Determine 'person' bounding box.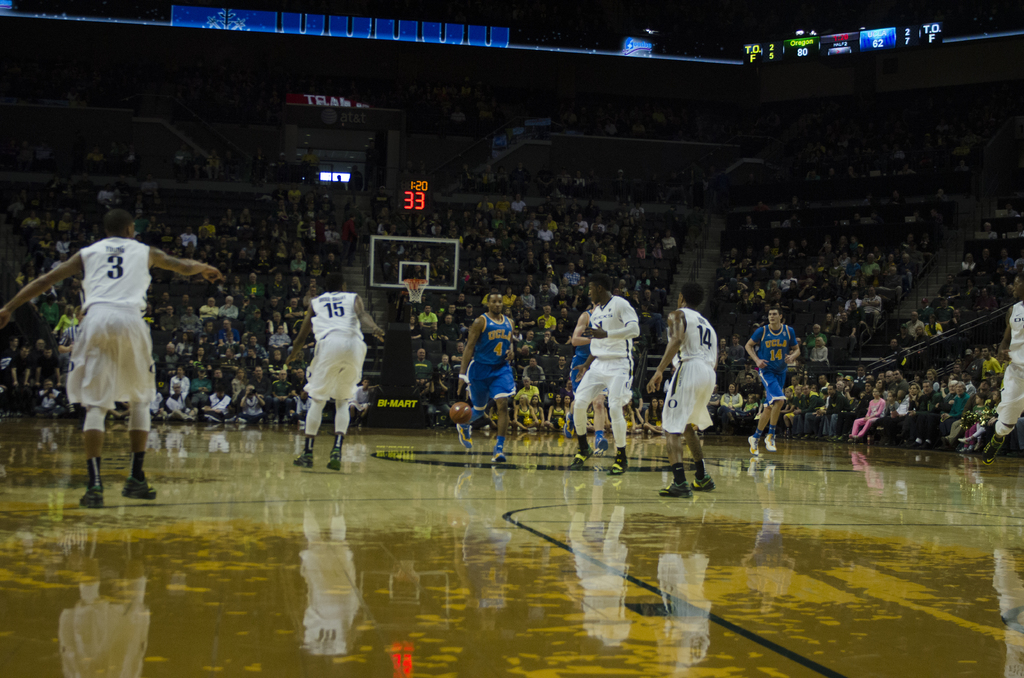
Determined: bbox=[648, 291, 714, 497].
